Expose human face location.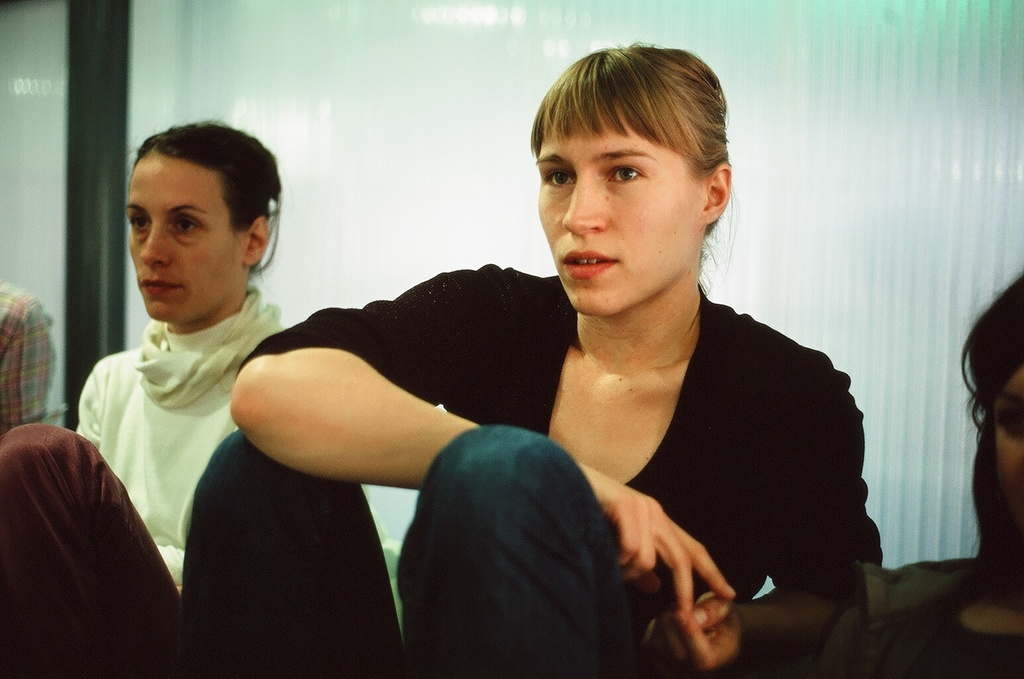
Exposed at (left=117, top=158, right=239, bottom=322).
